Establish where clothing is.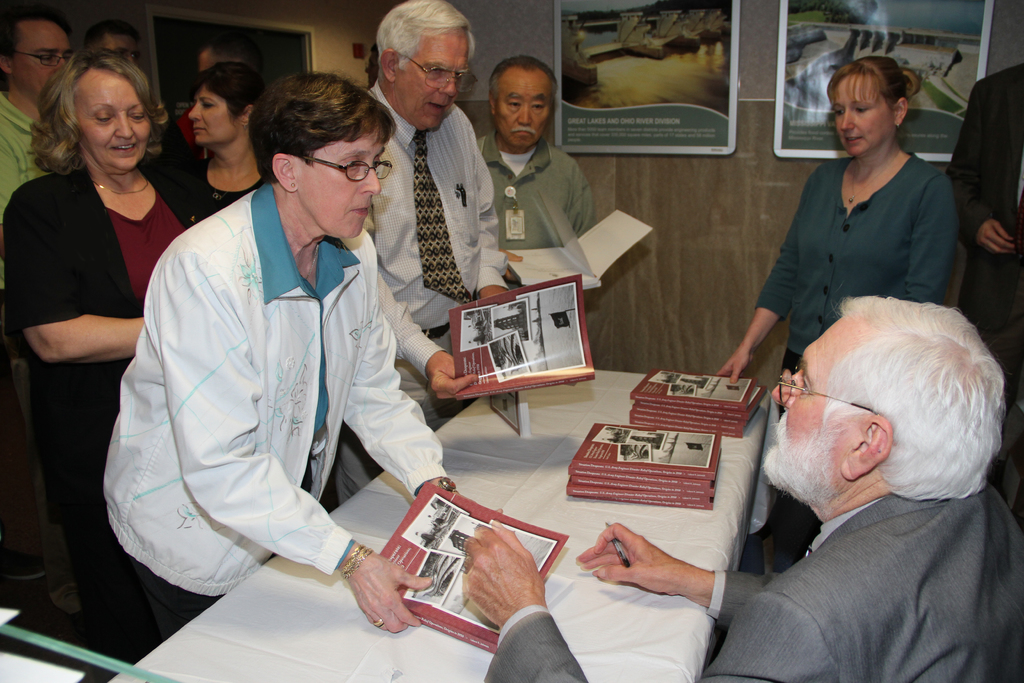
Established at (x1=0, y1=88, x2=66, y2=546).
